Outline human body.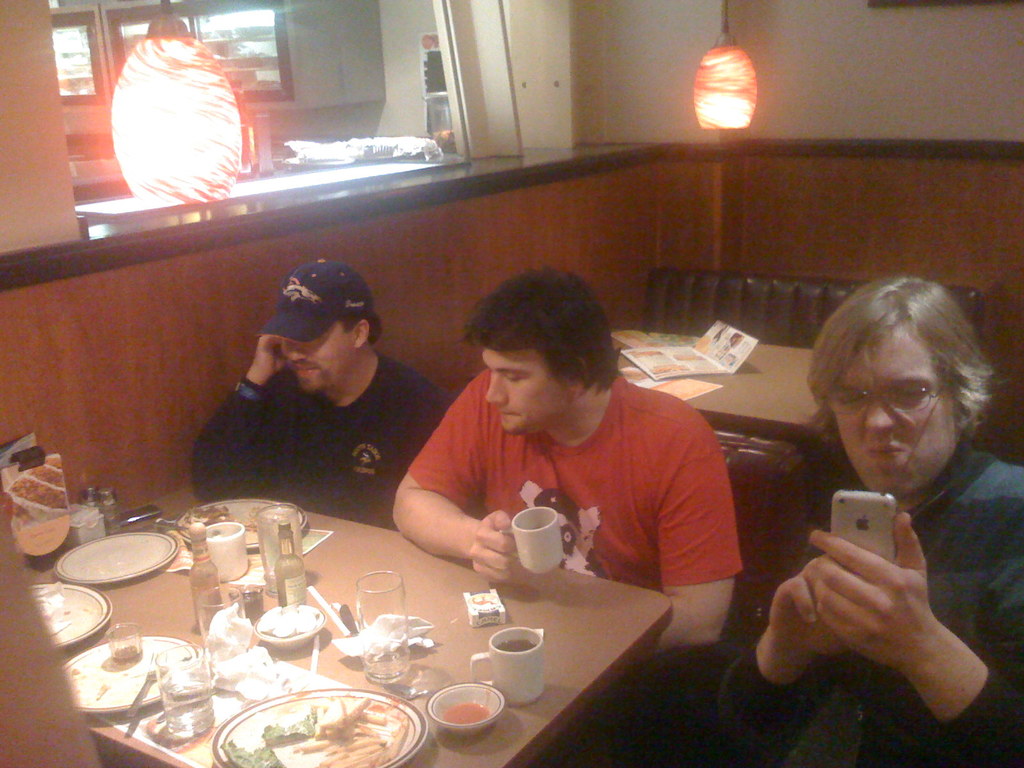
Outline: locate(186, 261, 452, 536).
